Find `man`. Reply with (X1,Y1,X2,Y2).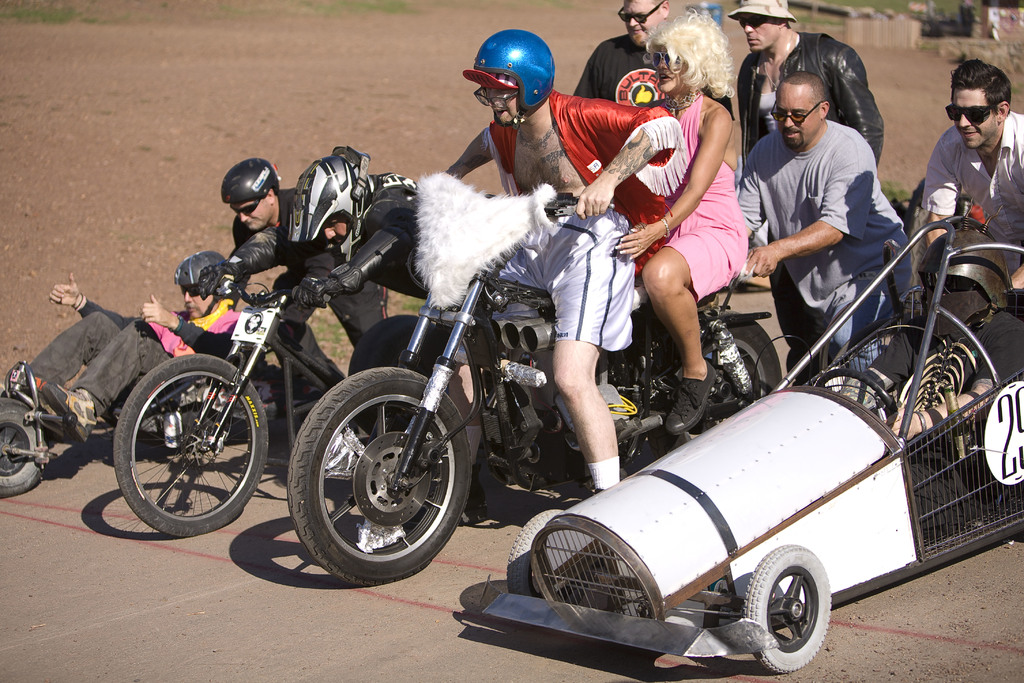
(218,157,388,438).
